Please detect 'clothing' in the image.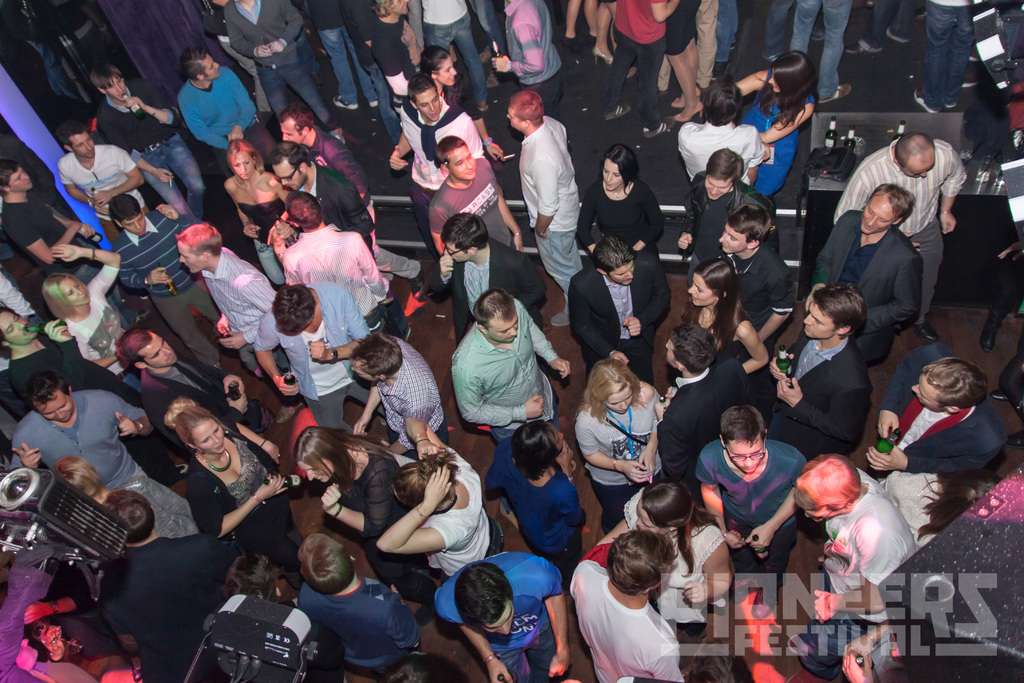
crop(1, 186, 137, 331).
